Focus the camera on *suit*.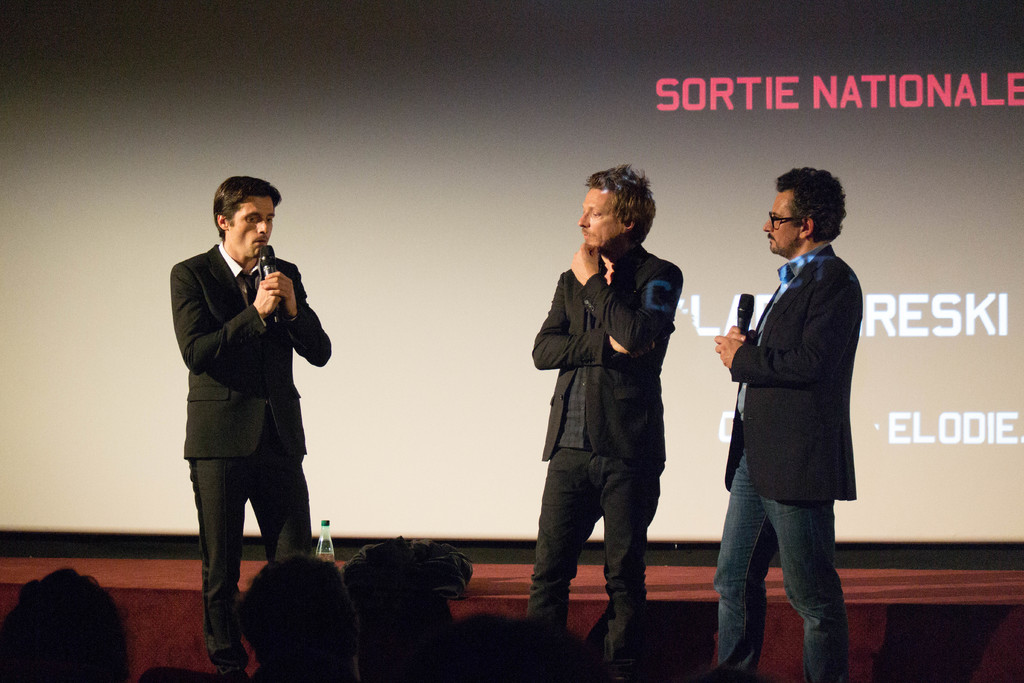
Focus region: x1=724, y1=241, x2=855, y2=502.
